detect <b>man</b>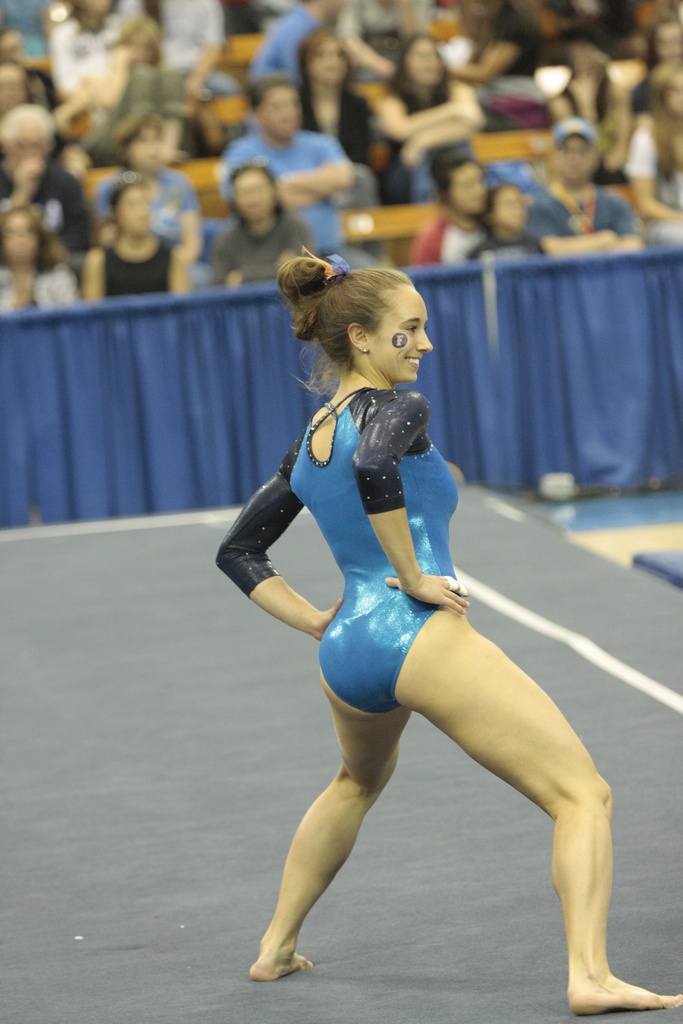
select_region(527, 116, 646, 258)
